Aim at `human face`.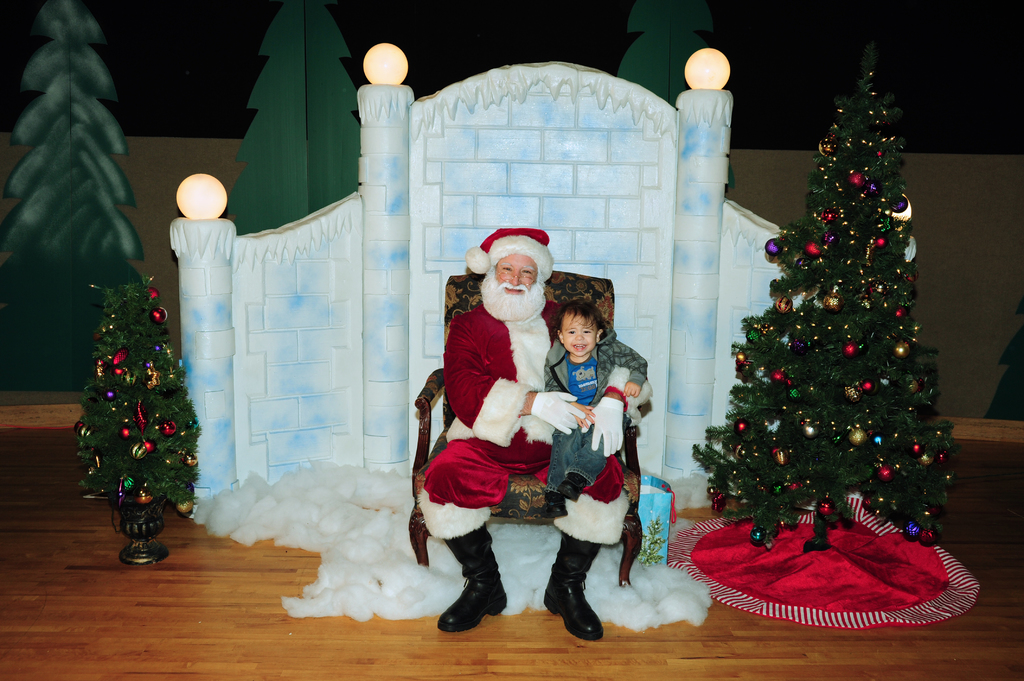
Aimed at 561/310/598/355.
